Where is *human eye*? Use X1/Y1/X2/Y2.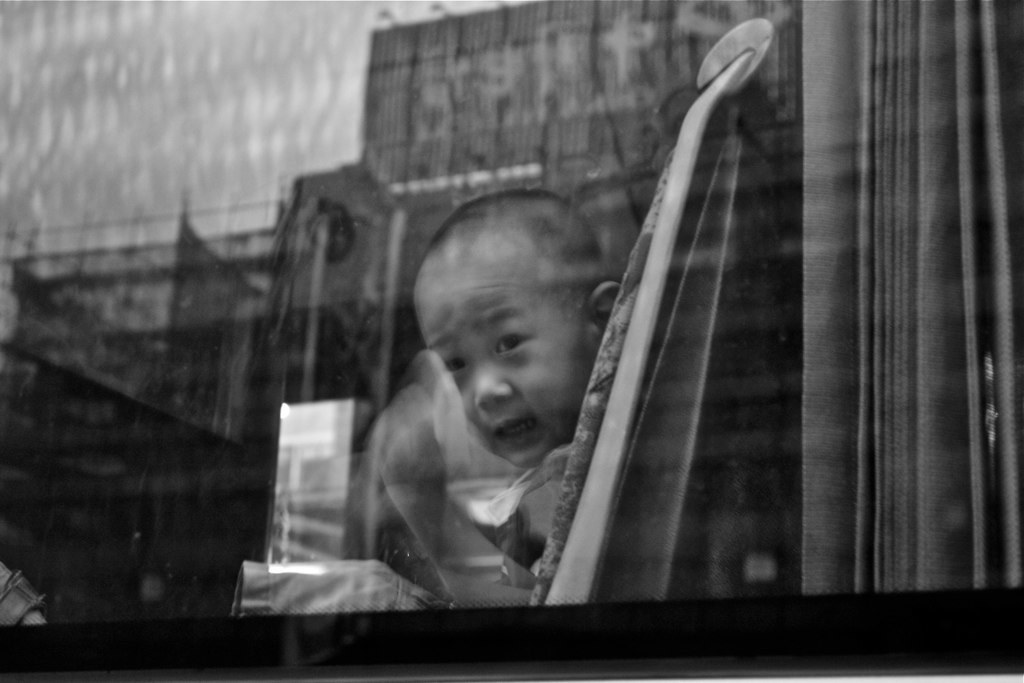
495/331/527/354.
